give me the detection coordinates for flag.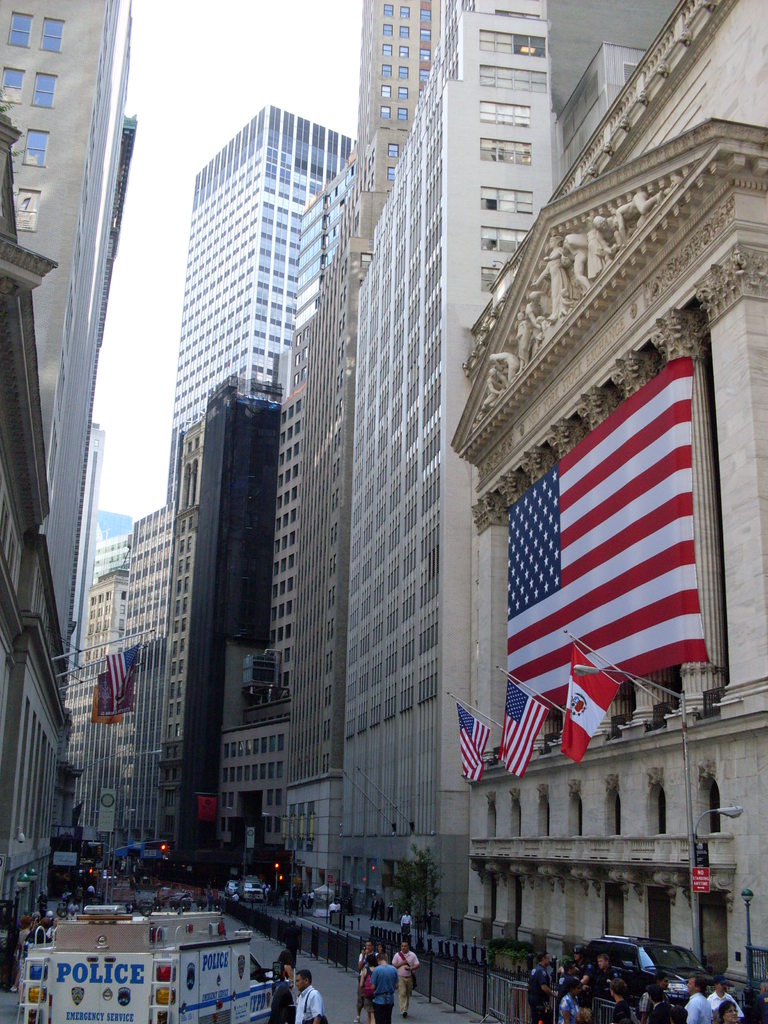
rect(458, 703, 499, 785).
